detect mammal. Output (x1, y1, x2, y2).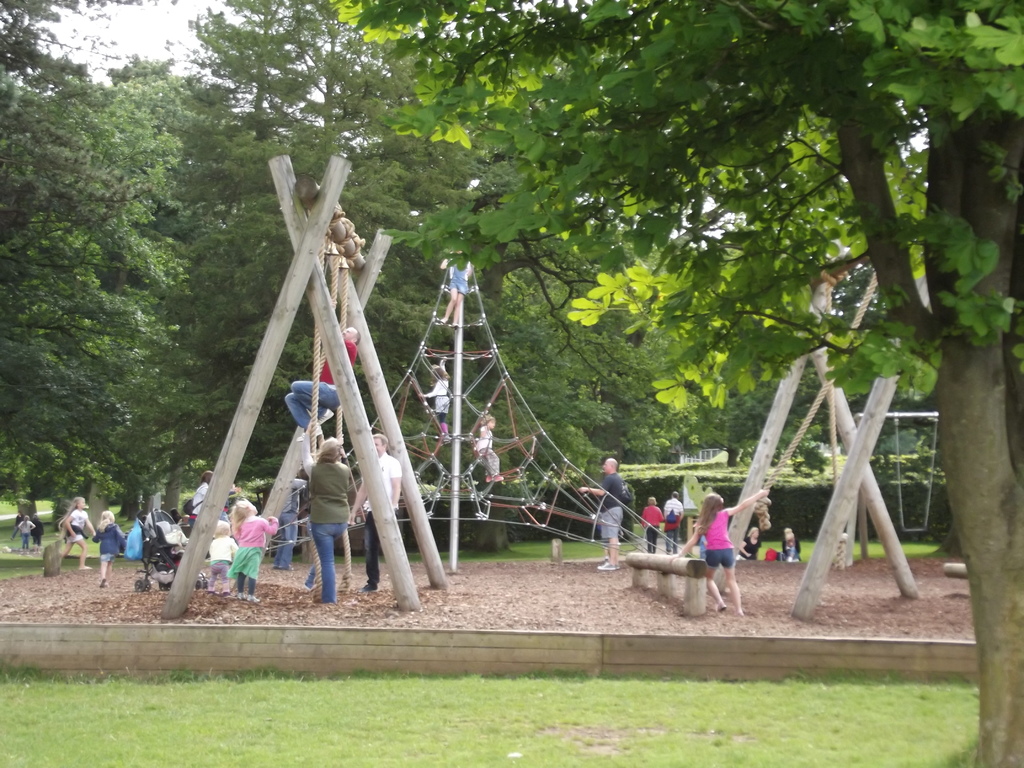
(475, 415, 504, 480).
